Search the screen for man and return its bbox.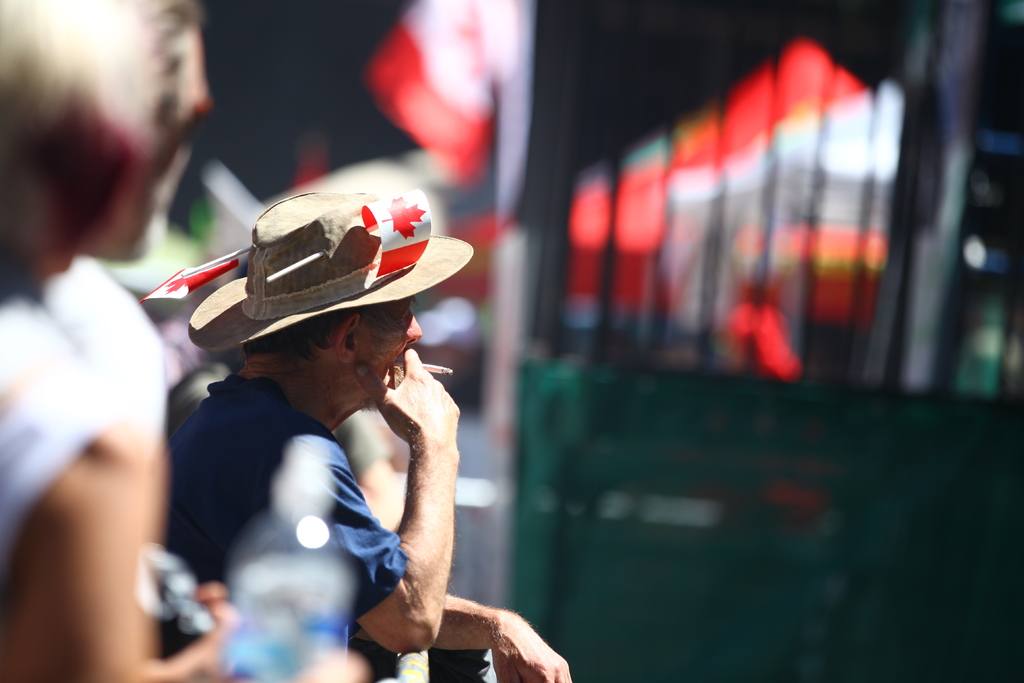
Found: l=139, t=222, r=513, b=656.
